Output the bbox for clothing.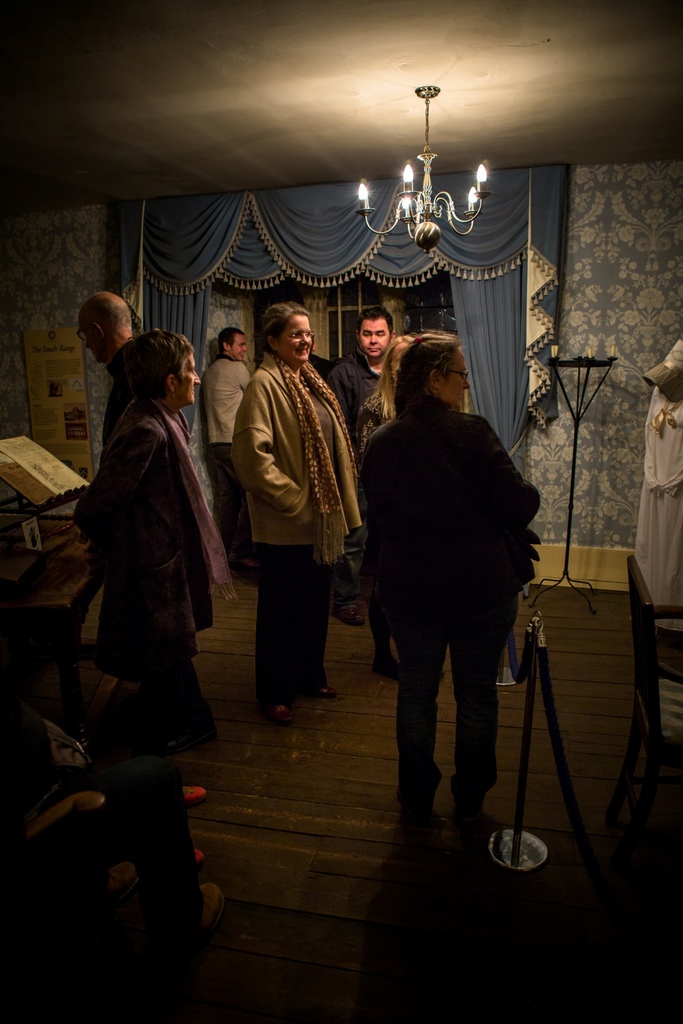
189:348:247:577.
